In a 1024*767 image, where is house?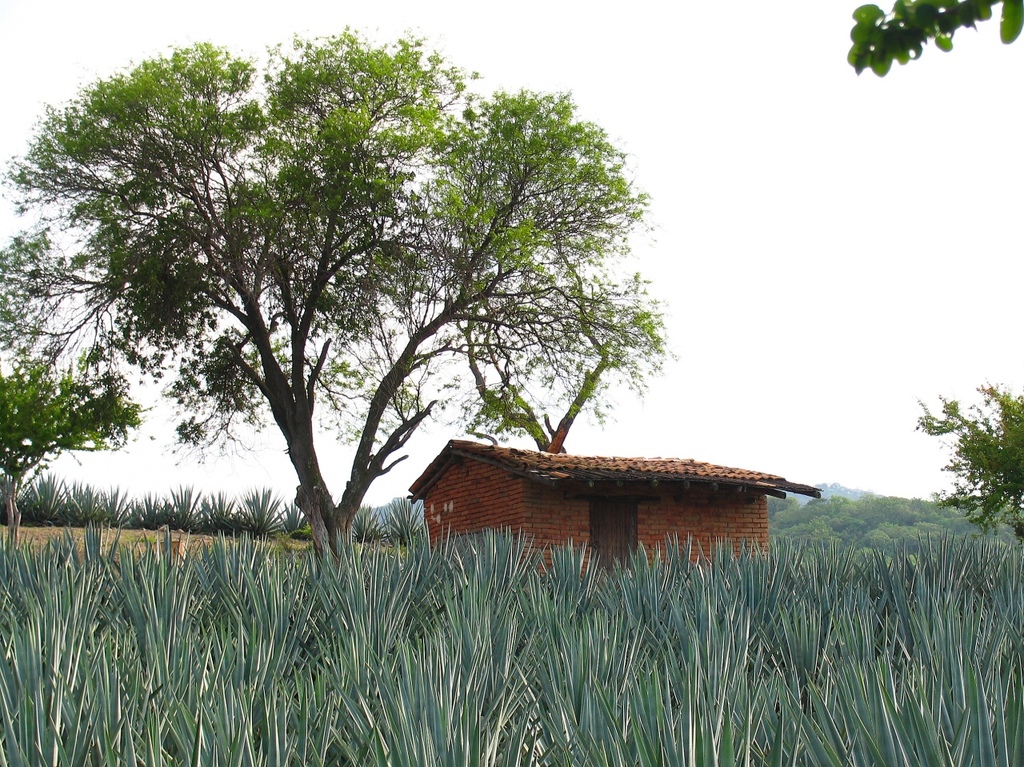
<bbox>395, 417, 867, 567</bbox>.
